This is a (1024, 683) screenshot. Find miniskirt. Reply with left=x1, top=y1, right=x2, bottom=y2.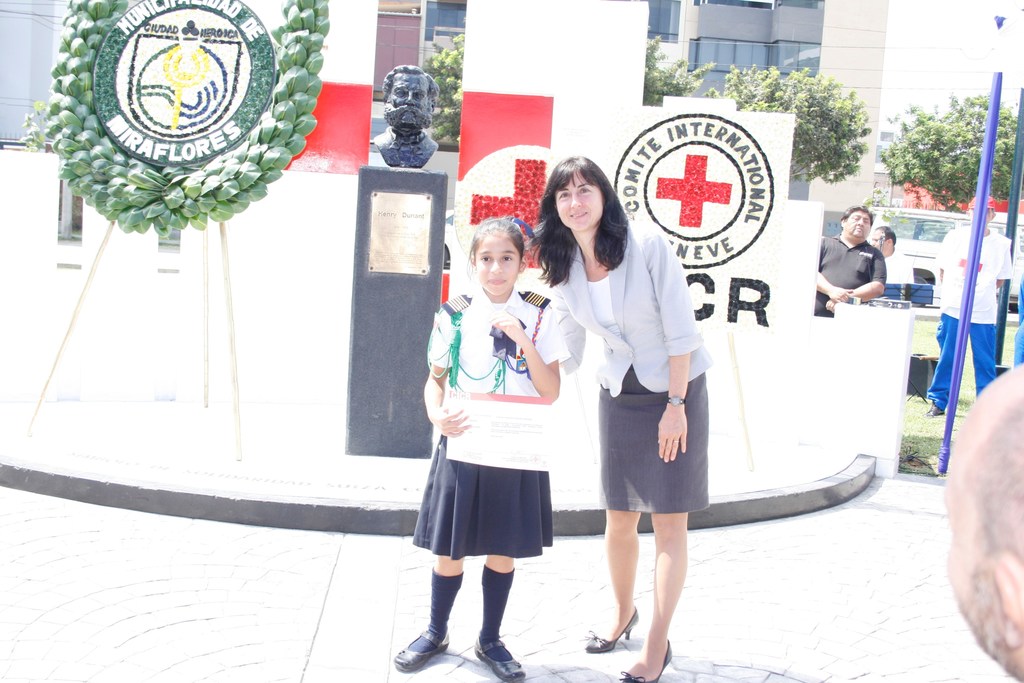
left=597, top=366, right=708, bottom=511.
